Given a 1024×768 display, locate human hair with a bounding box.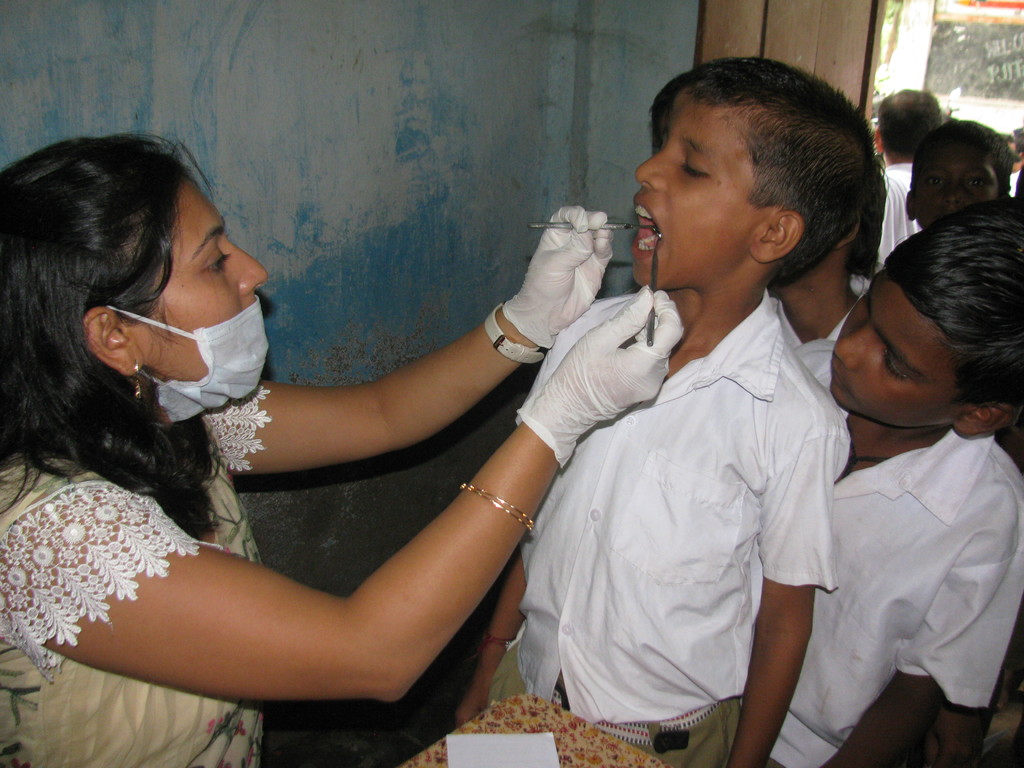
Located: rect(689, 51, 882, 289).
